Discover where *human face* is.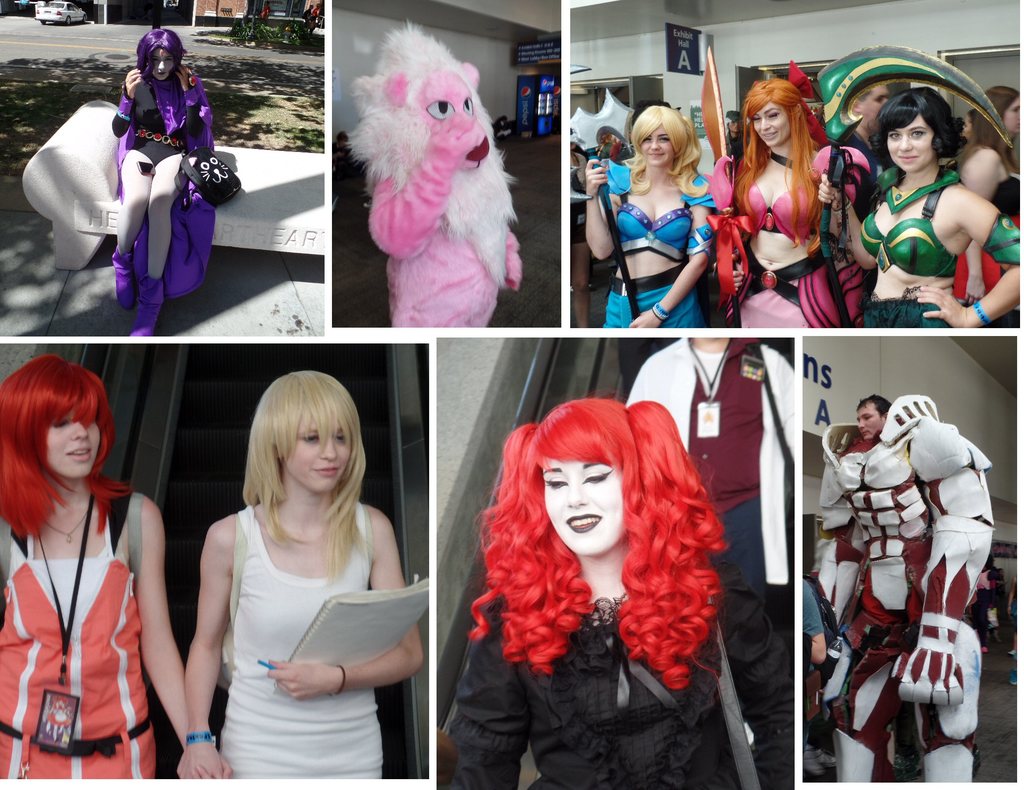
Discovered at left=1002, top=94, right=1022, bottom=133.
